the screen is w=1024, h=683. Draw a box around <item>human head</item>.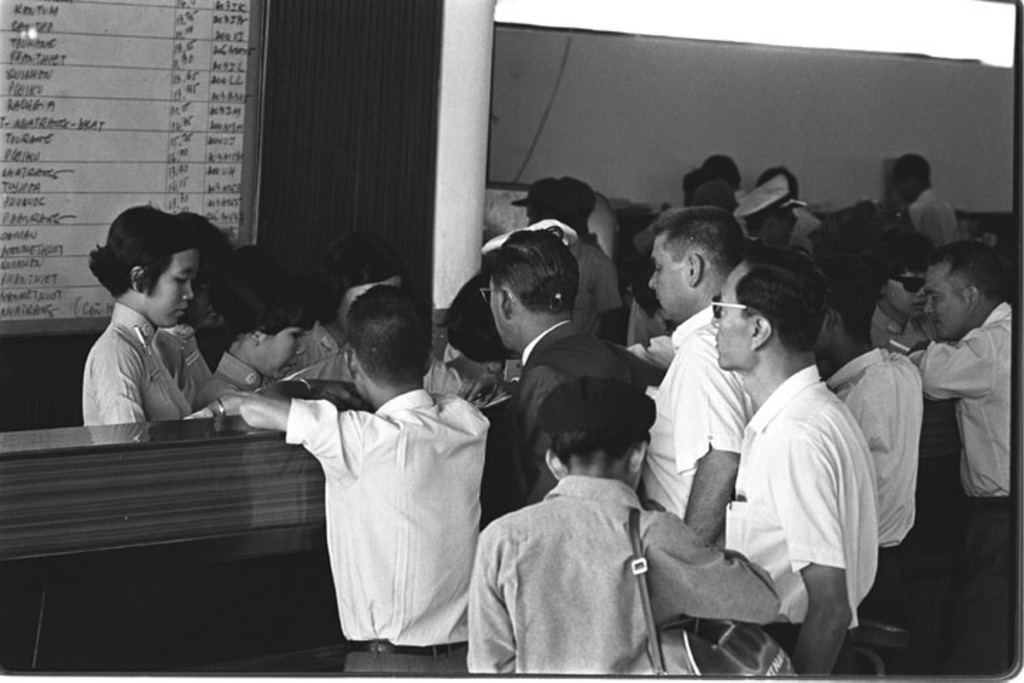
bbox(893, 155, 933, 203).
